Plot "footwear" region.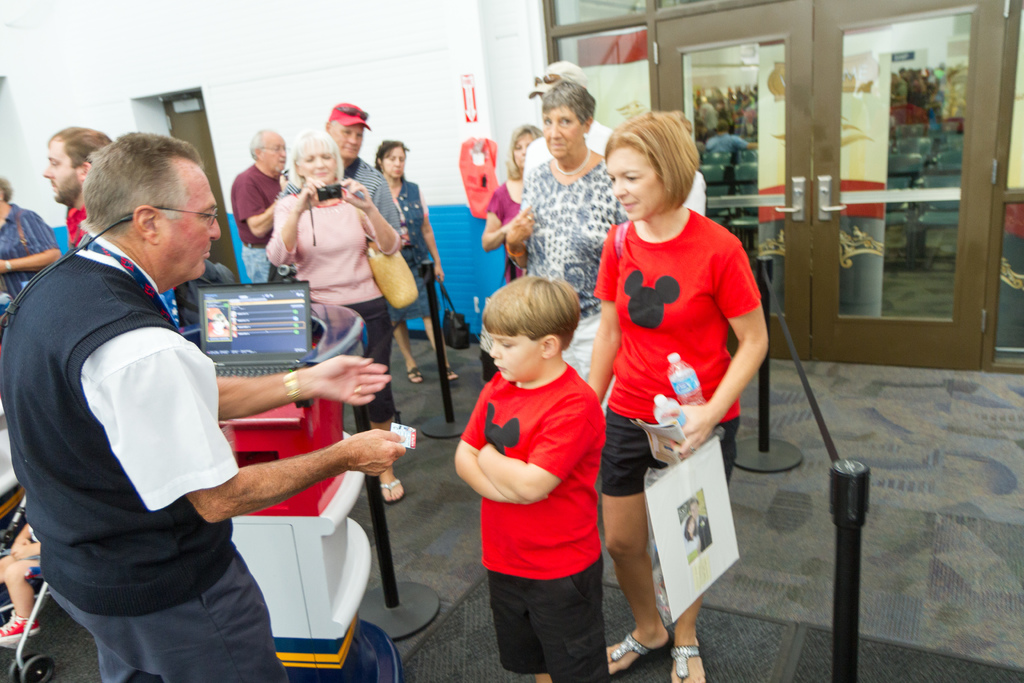
Plotted at <box>378,477,405,502</box>.
